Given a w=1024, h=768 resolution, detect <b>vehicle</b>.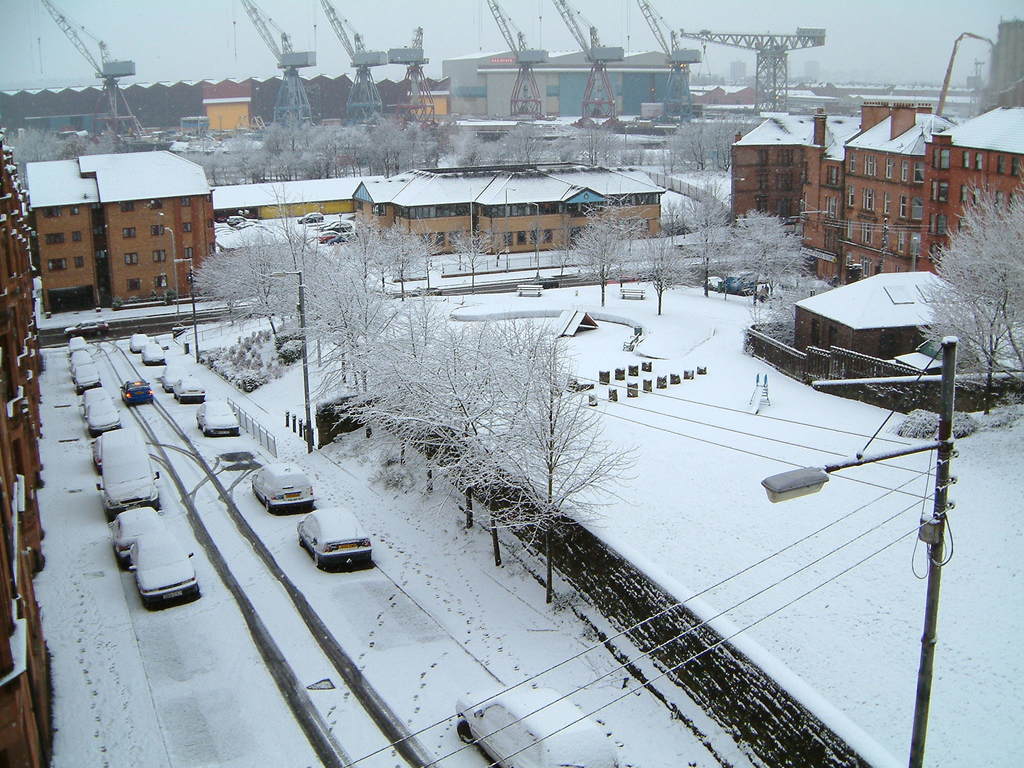
locate(159, 355, 191, 394).
